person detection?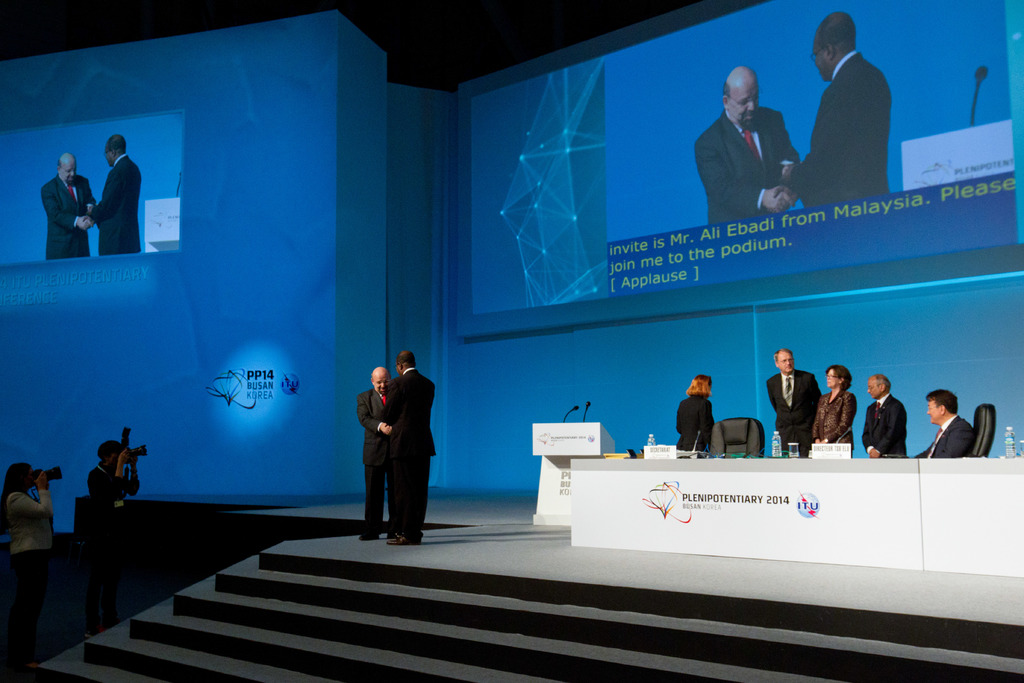
<box>35,149,104,270</box>
